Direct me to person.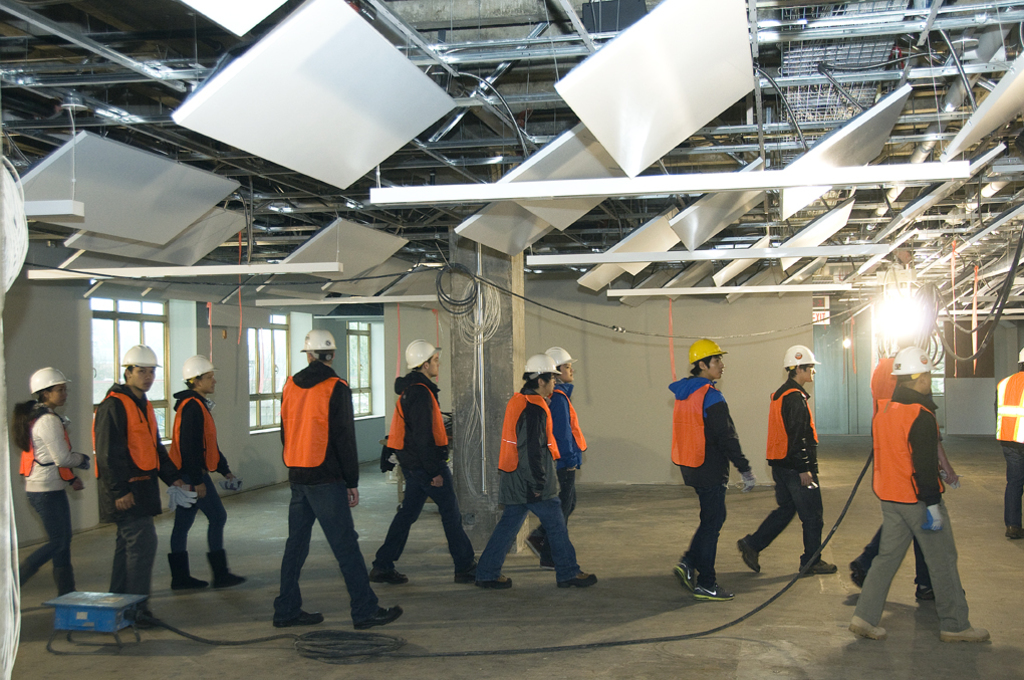
Direction: 738,343,840,579.
